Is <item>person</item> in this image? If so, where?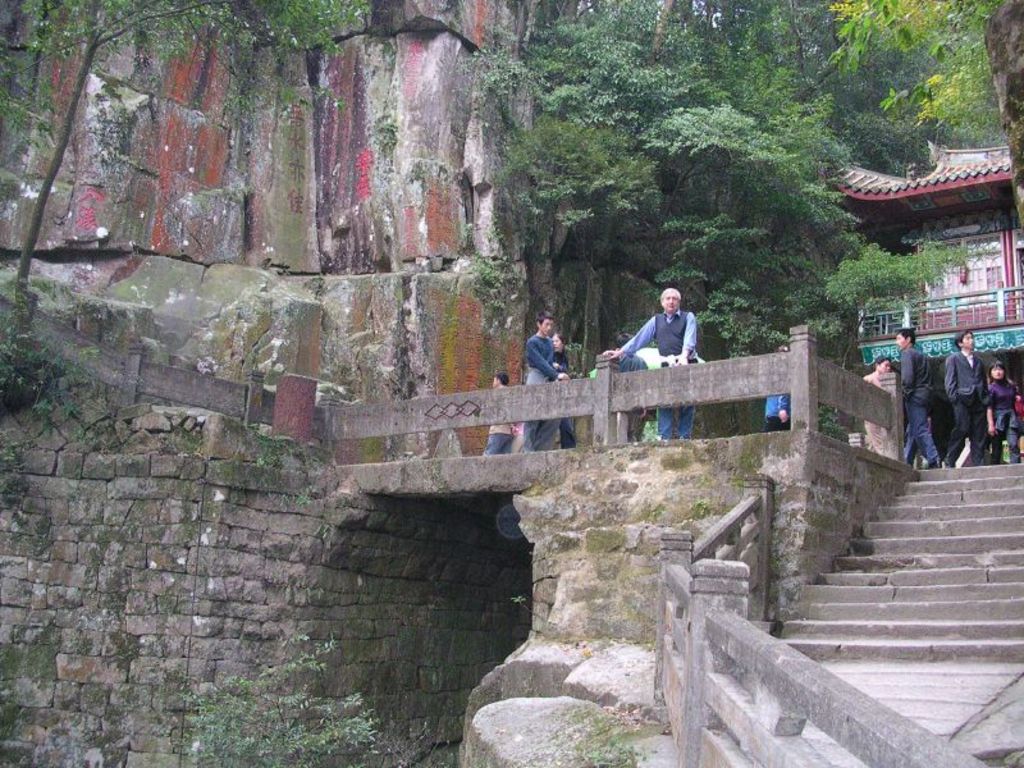
Yes, at bbox=(950, 329, 997, 463).
